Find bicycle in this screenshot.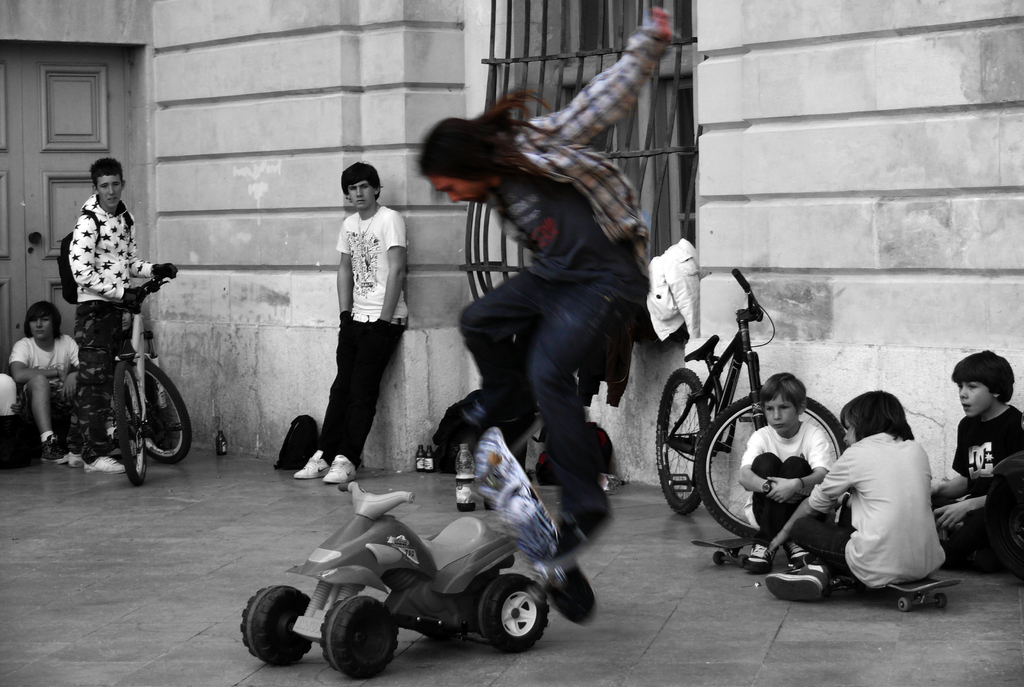
The bounding box for bicycle is {"left": 49, "top": 291, "right": 182, "bottom": 486}.
